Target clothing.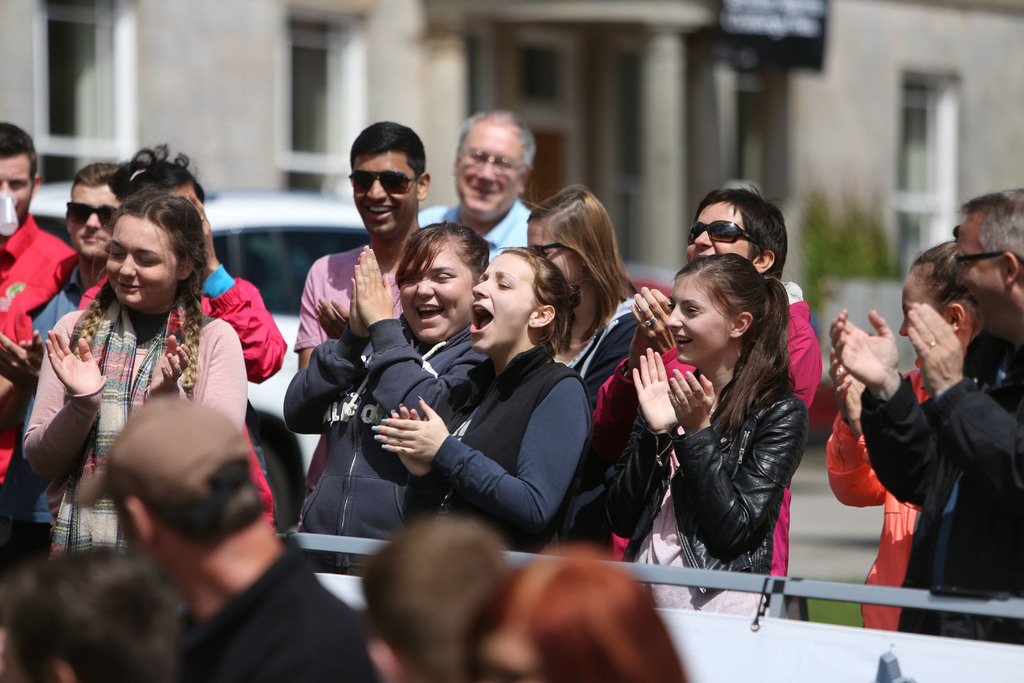
Target region: (181, 538, 359, 682).
